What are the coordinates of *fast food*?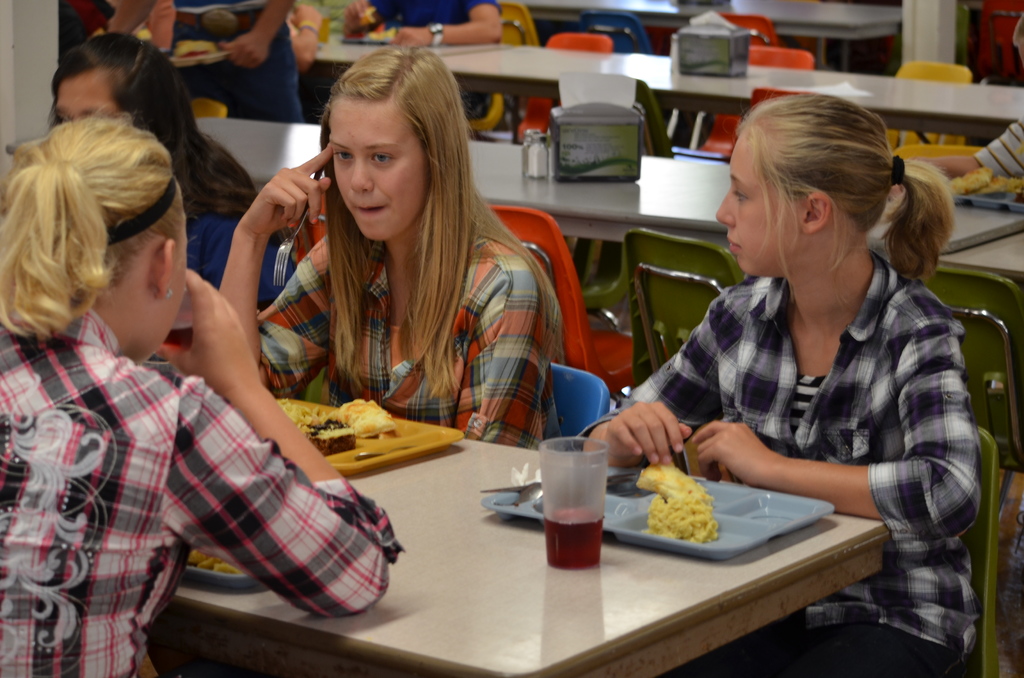
(x1=186, y1=550, x2=246, y2=583).
